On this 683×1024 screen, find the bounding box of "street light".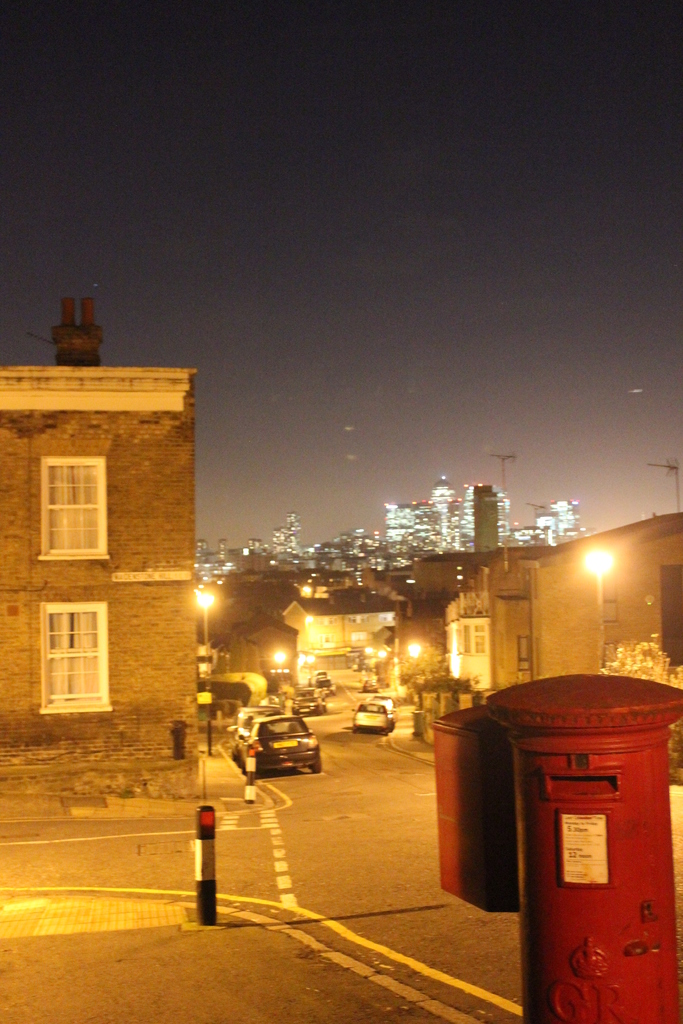
Bounding box: <box>194,584,215,679</box>.
